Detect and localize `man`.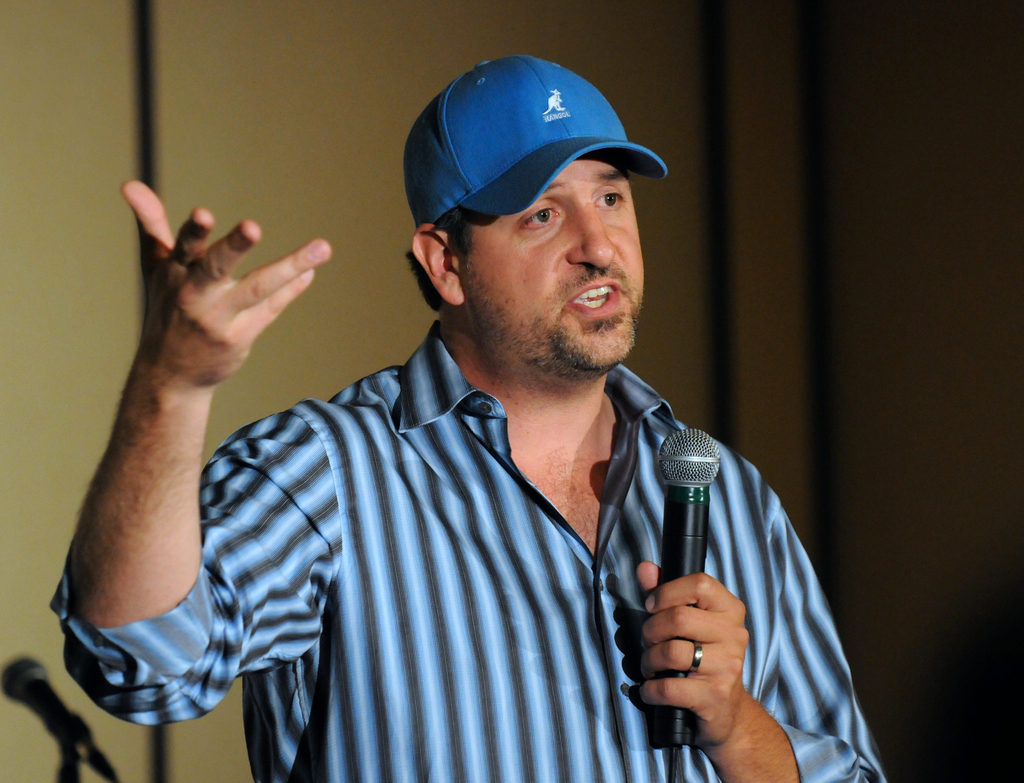
Localized at (143,54,854,769).
